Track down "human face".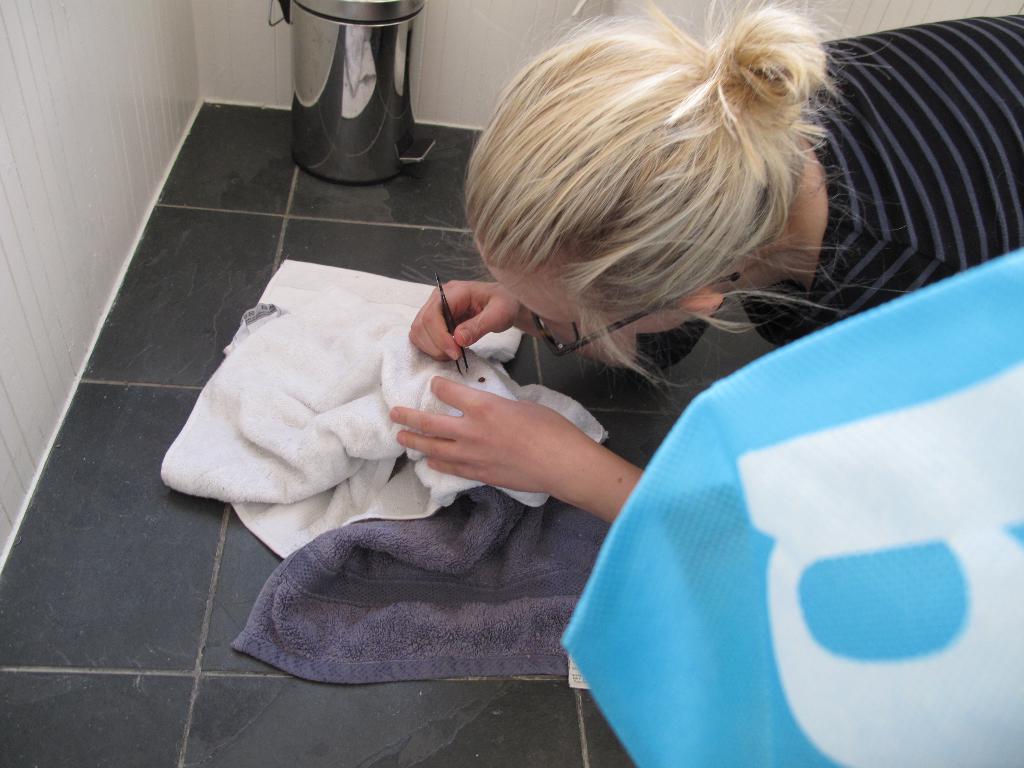
Tracked to box(475, 248, 691, 329).
